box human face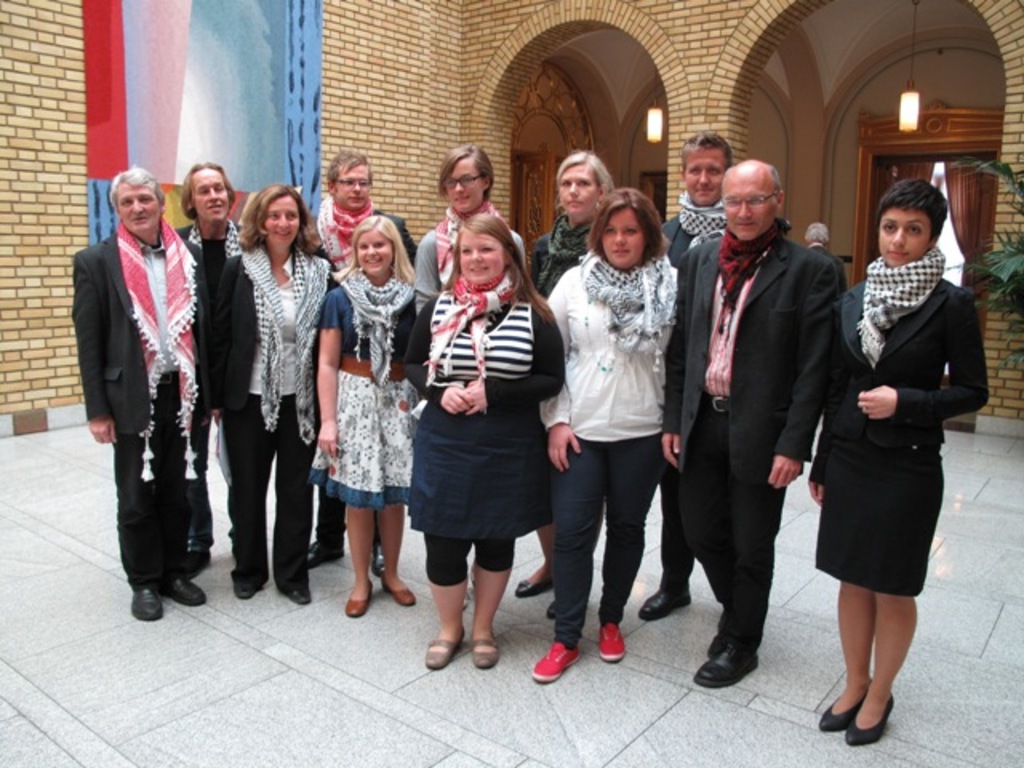
562,166,597,216
